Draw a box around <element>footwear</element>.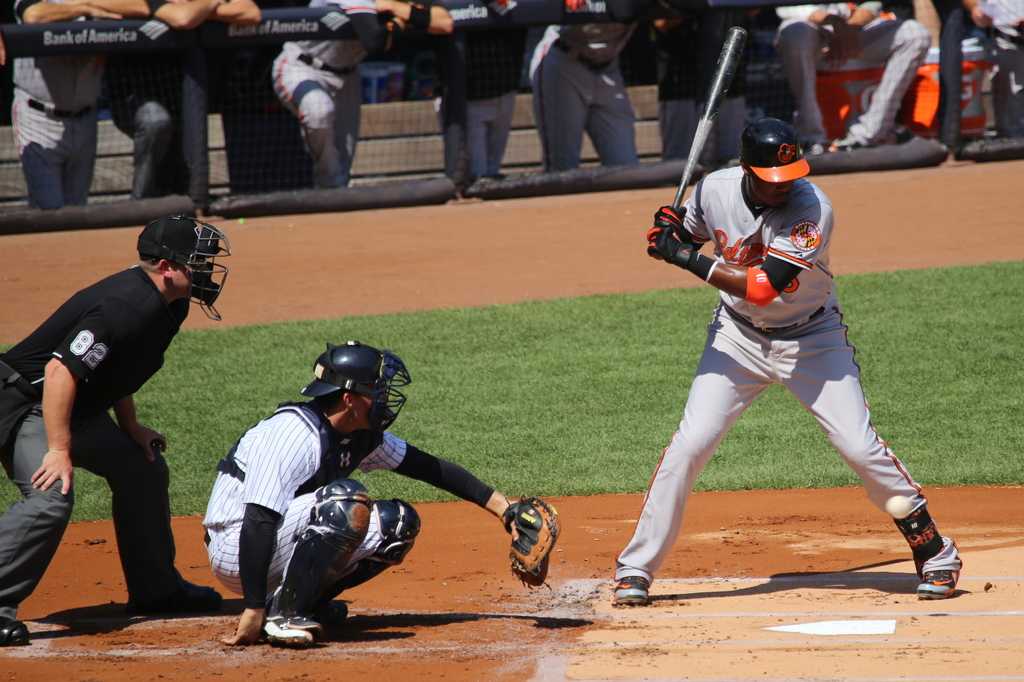
x1=880, y1=512, x2=977, y2=600.
